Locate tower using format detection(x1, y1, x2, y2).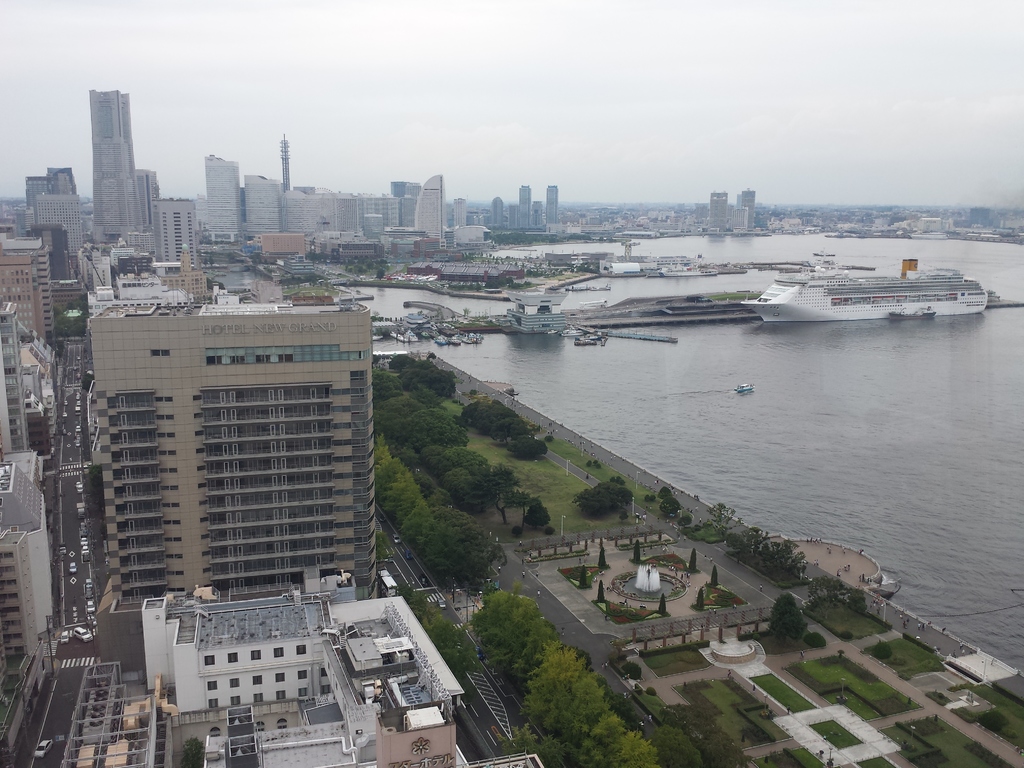
detection(732, 192, 753, 225).
